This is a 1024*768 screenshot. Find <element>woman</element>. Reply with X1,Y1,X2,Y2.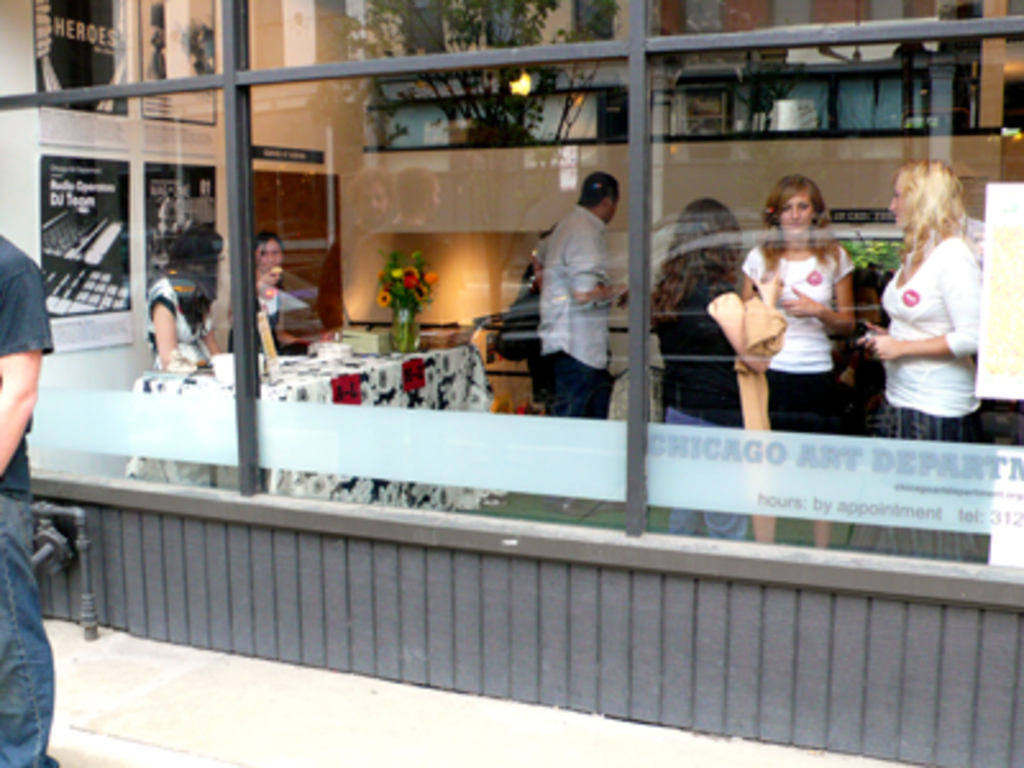
740,172,855,430.
